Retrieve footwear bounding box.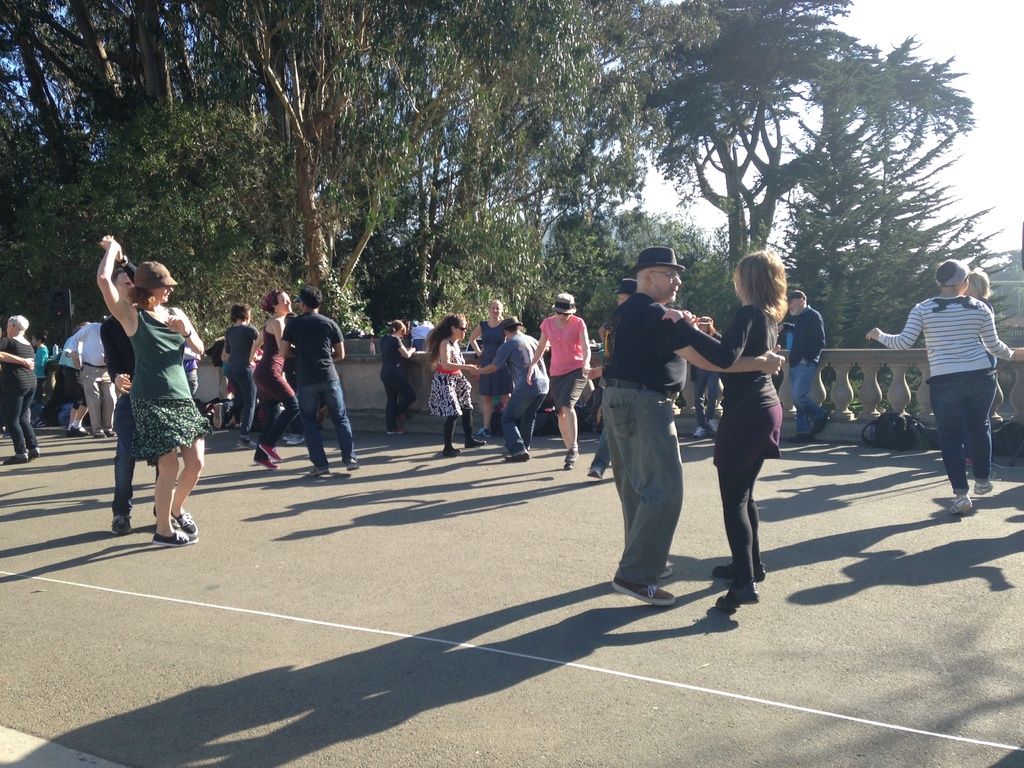
Bounding box: locate(439, 446, 461, 463).
